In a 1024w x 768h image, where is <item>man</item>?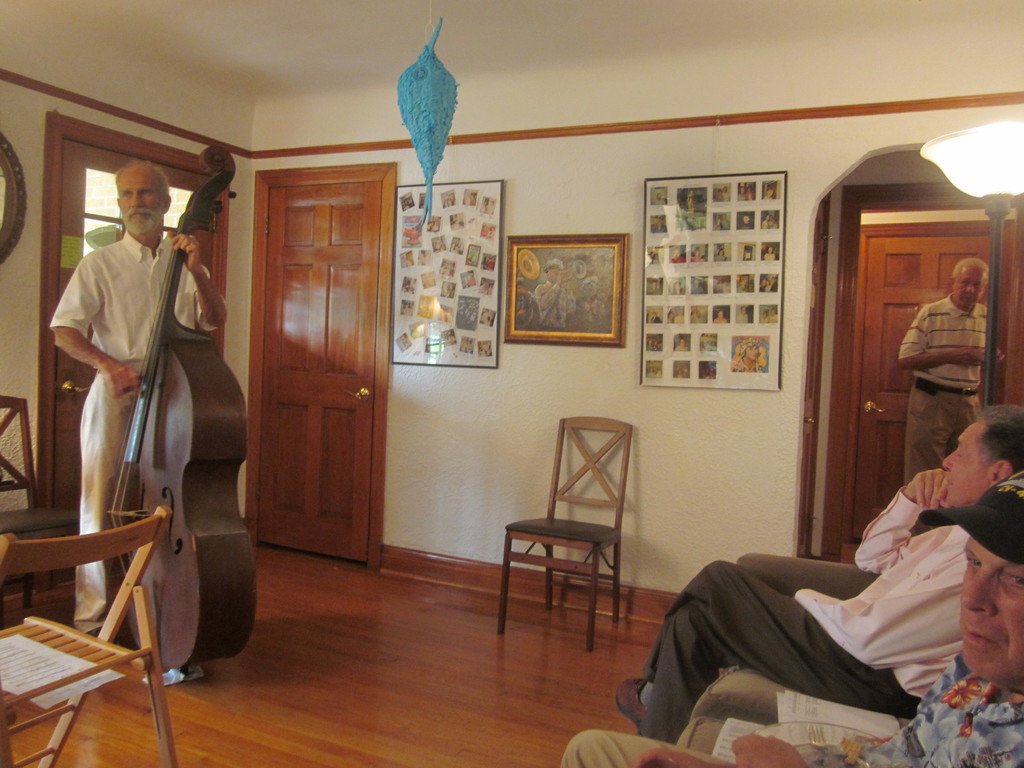
x1=899, y1=264, x2=1004, y2=460.
